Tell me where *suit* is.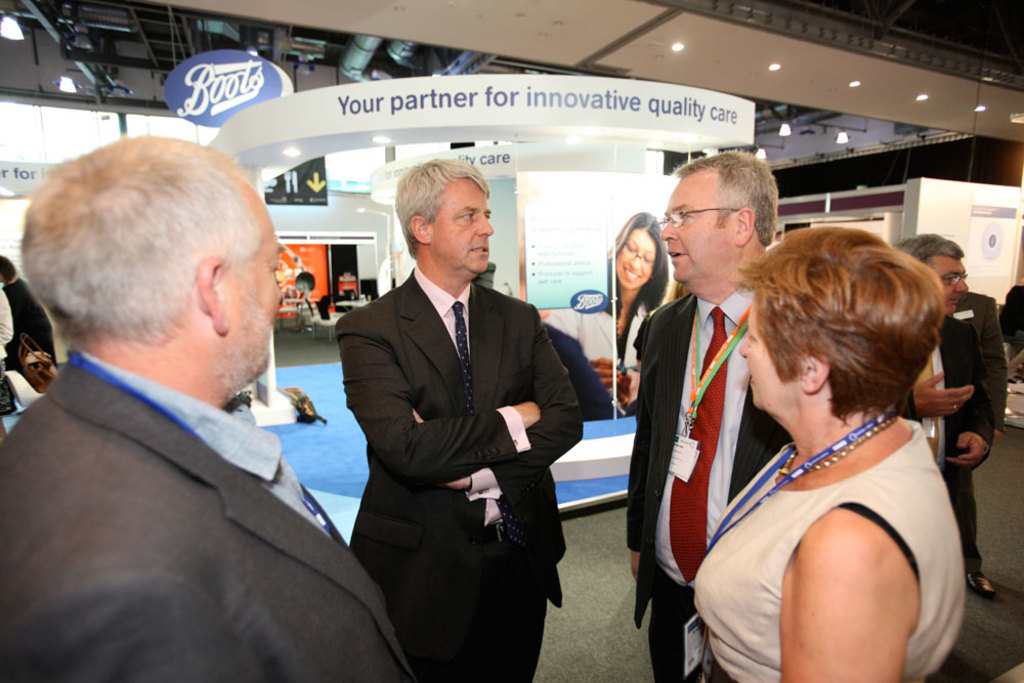
*suit* is at <box>0,349,419,682</box>.
